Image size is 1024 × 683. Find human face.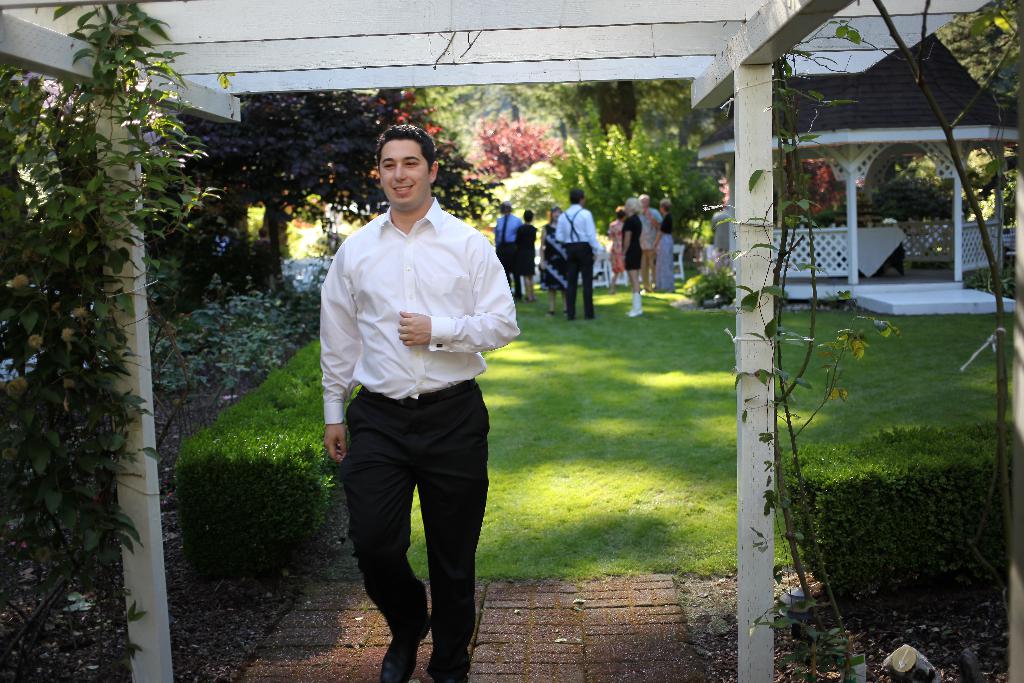
bbox(381, 136, 430, 211).
